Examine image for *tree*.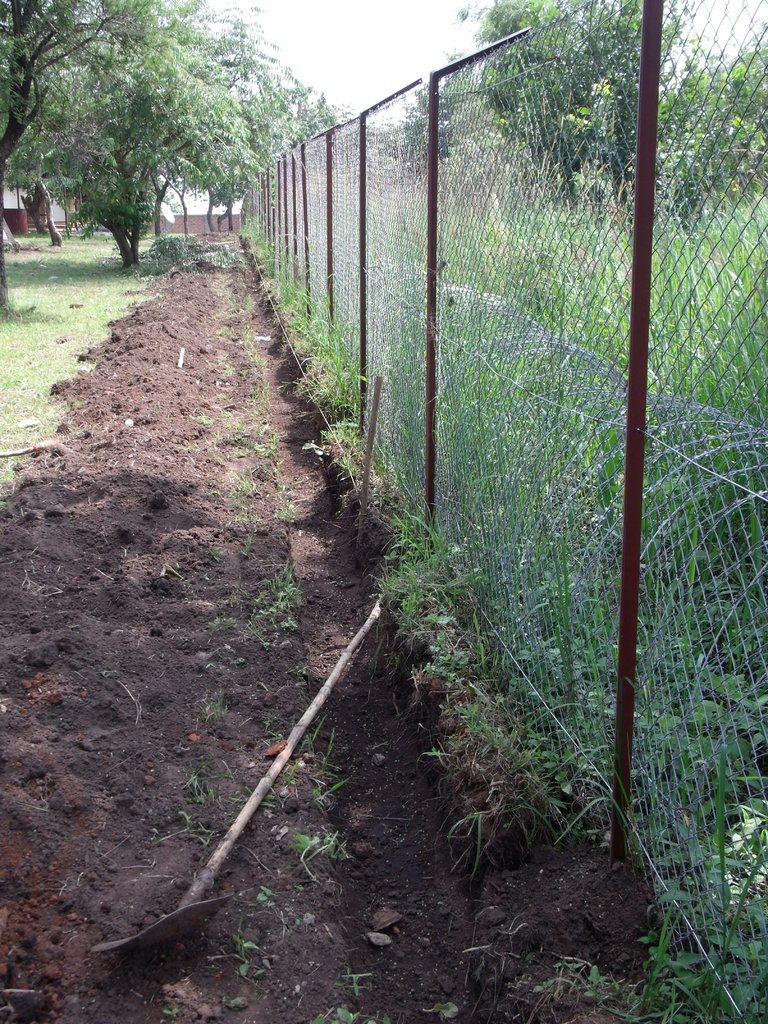
Examination result: box(24, 26, 282, 261).
